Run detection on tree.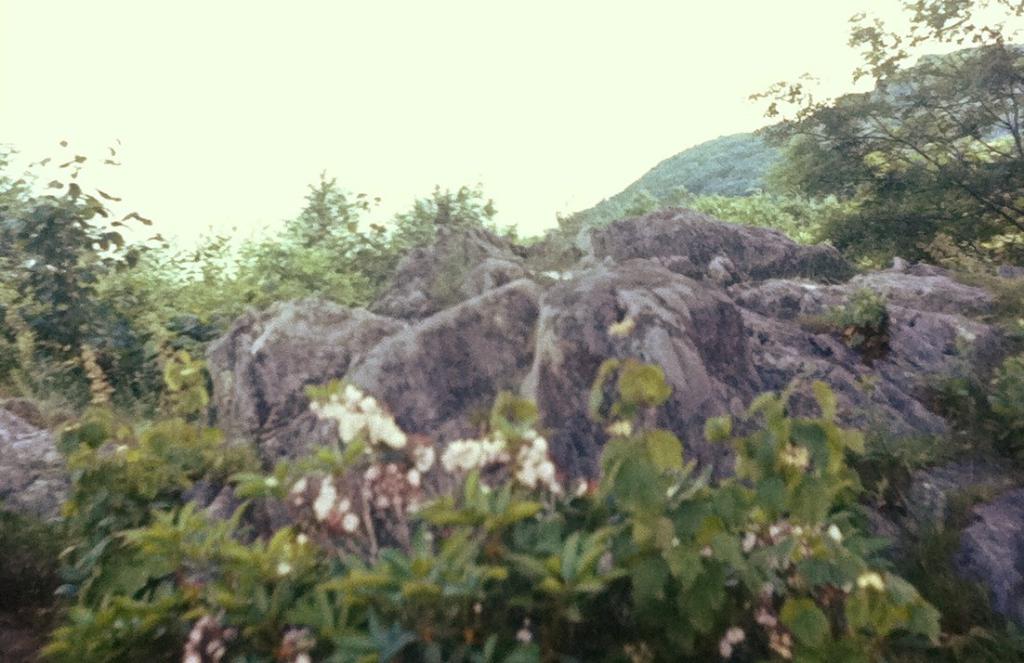
Result: [x1=735, y1=39, x2=1011, y2=280].
